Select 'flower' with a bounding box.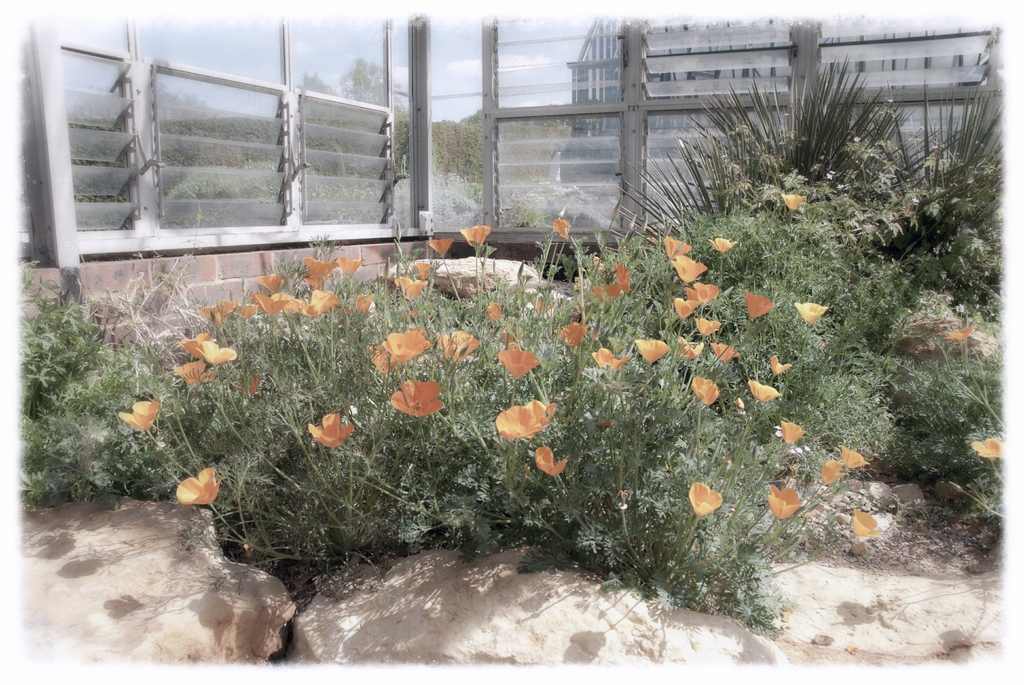
{"x1": 636, "y1": 338, "x2": 672, "y2": 366}.
